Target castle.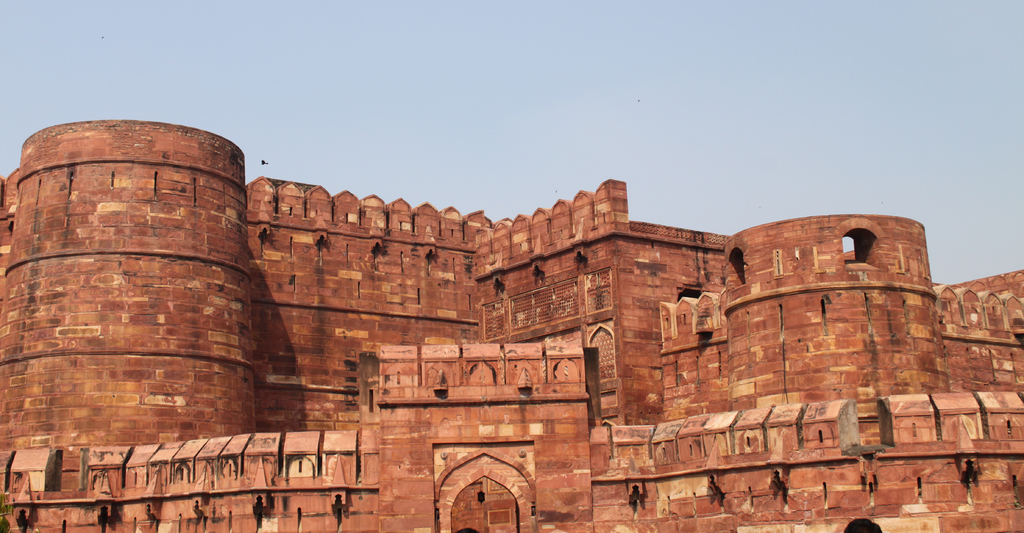
Target region: left=0, top=115, right=1023, bottom=532.
